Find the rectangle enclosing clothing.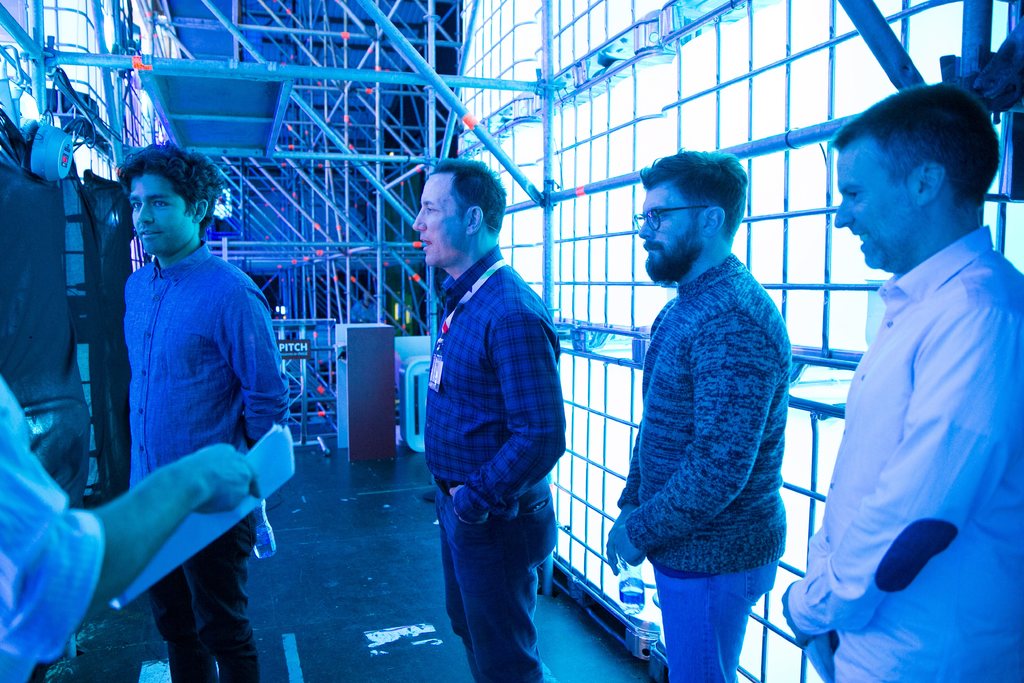
417,241,561,682.
